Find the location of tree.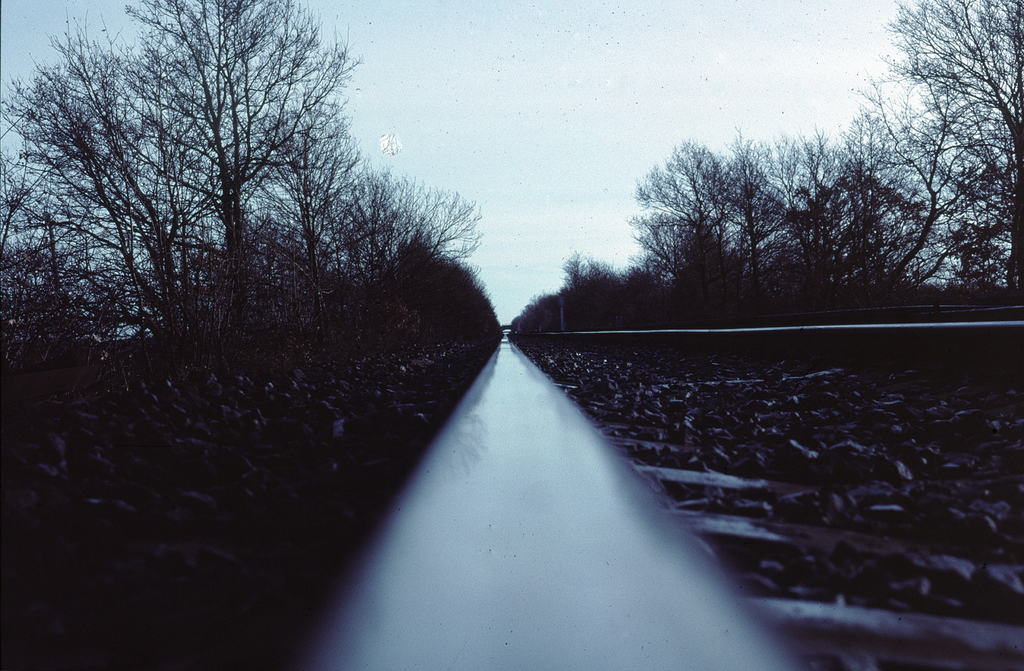
Location: left=797, top=0, right=1023, bottom=307.
